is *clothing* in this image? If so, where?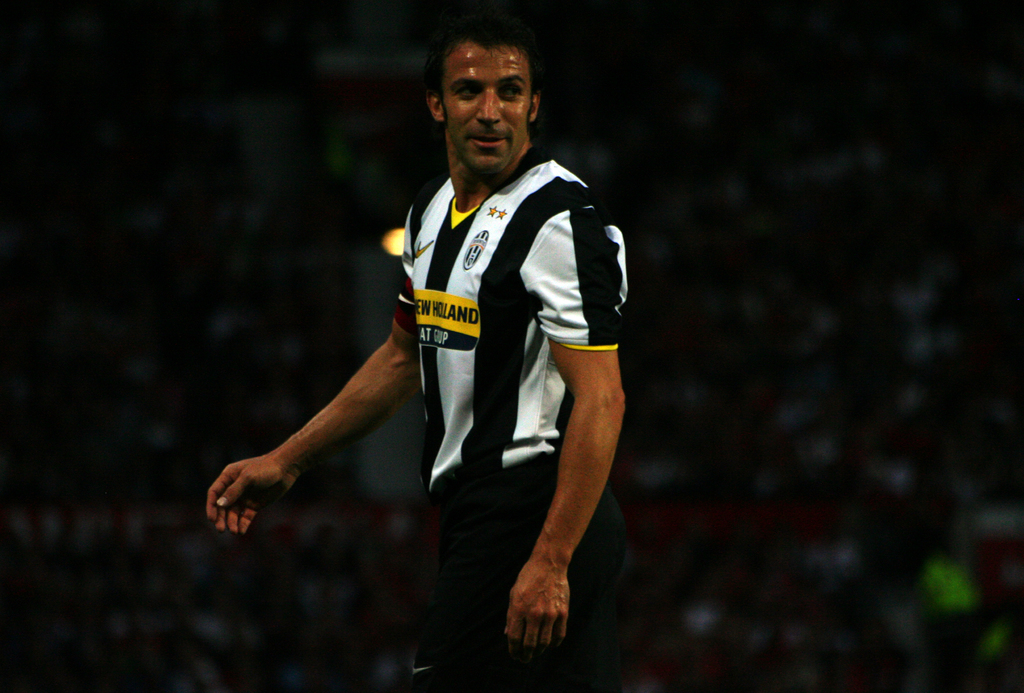
Yes, at x1=379, y1=86, x2=622, y2=661.
